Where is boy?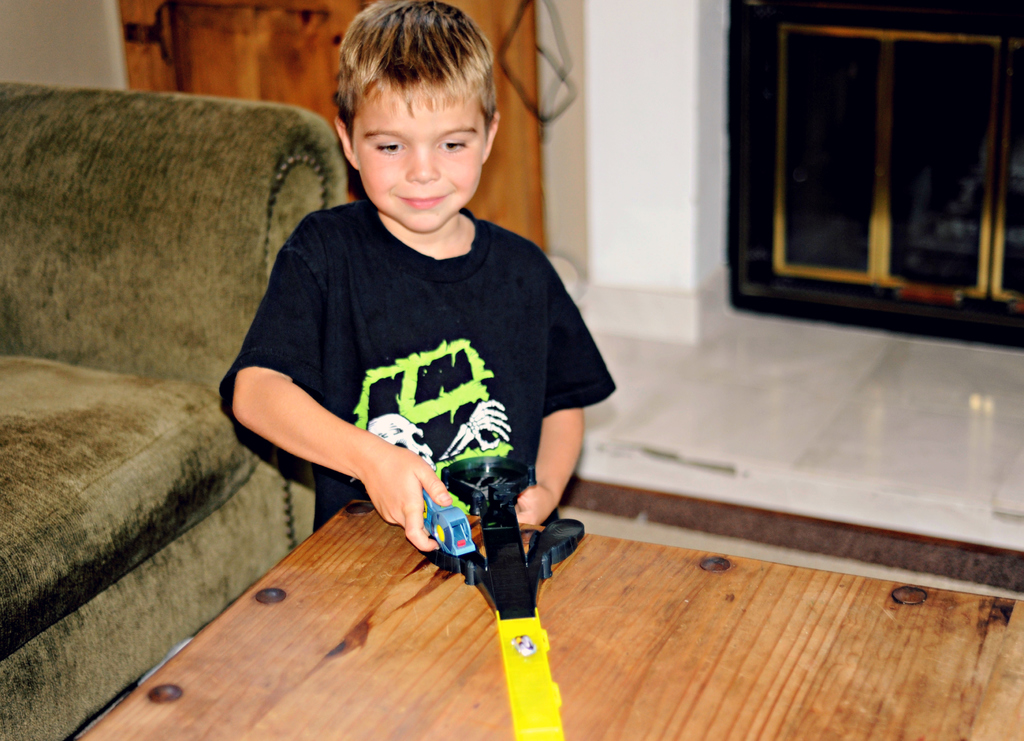
box=[238, 7, 579, 535].
